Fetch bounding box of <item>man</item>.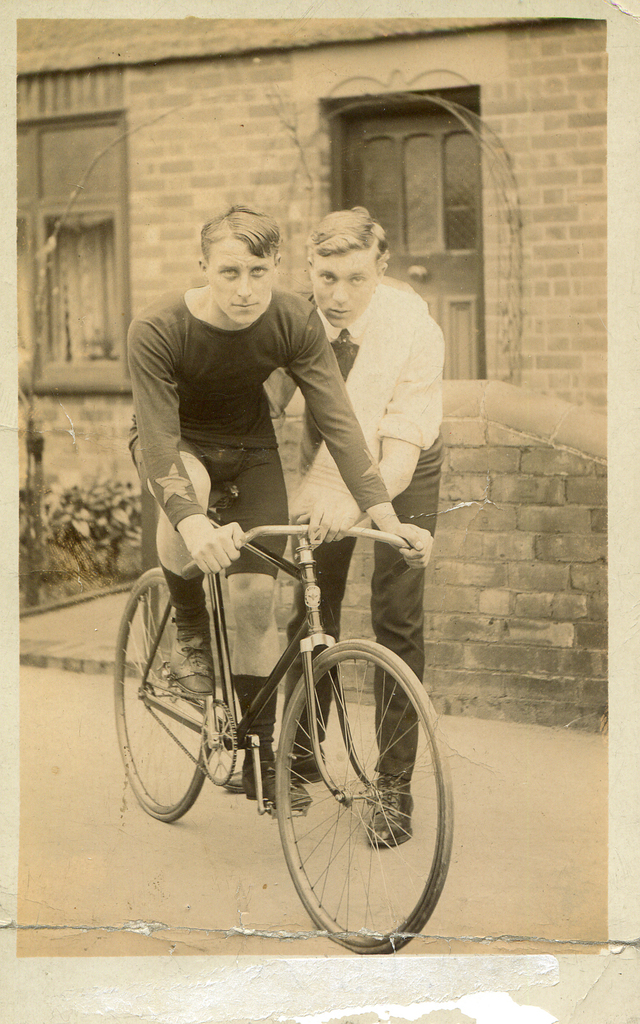
Bbox: bbox=(276, 204, 454, 838).
